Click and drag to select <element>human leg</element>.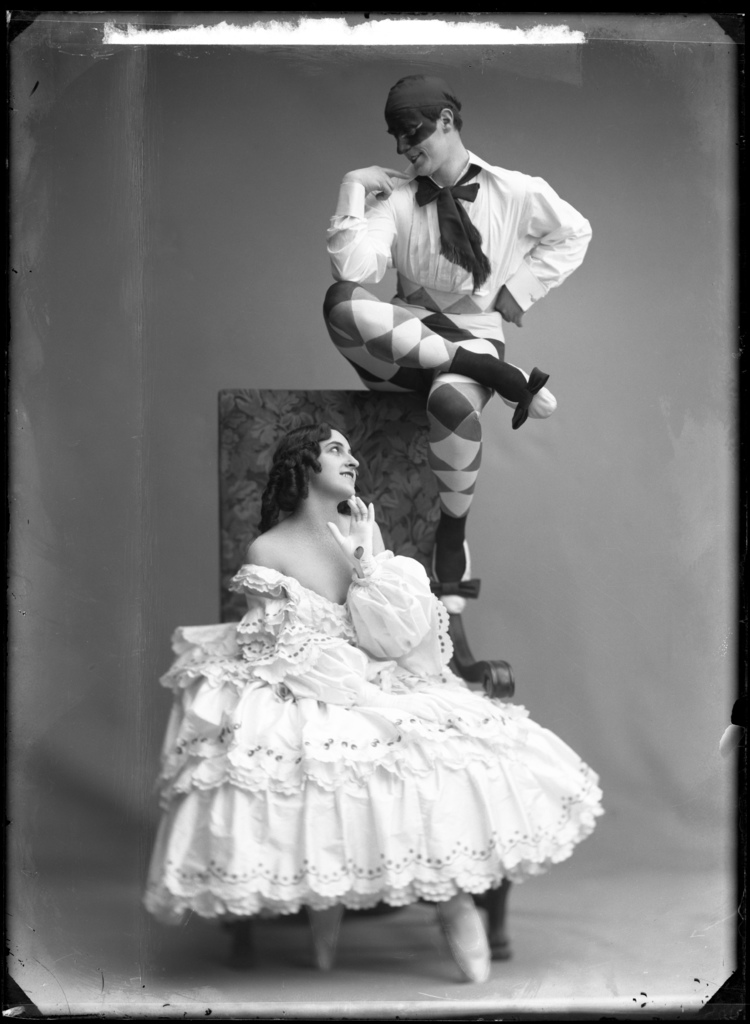
Selection: crop(319, 285, 552, 435).
